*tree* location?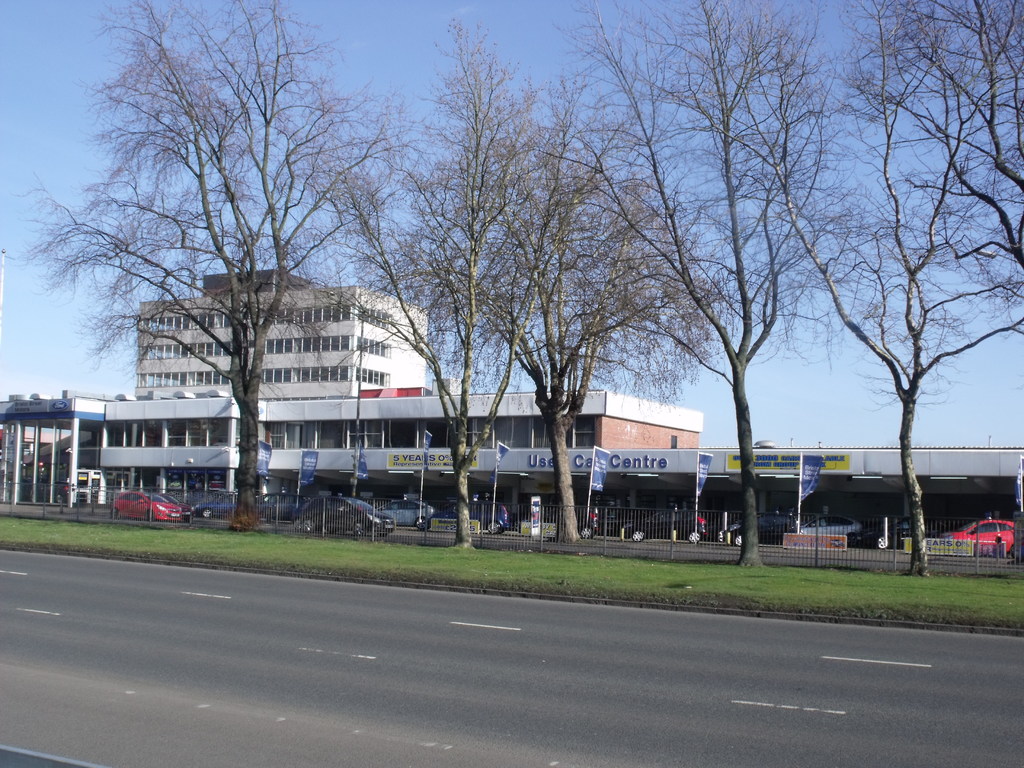
557:0:858:565
